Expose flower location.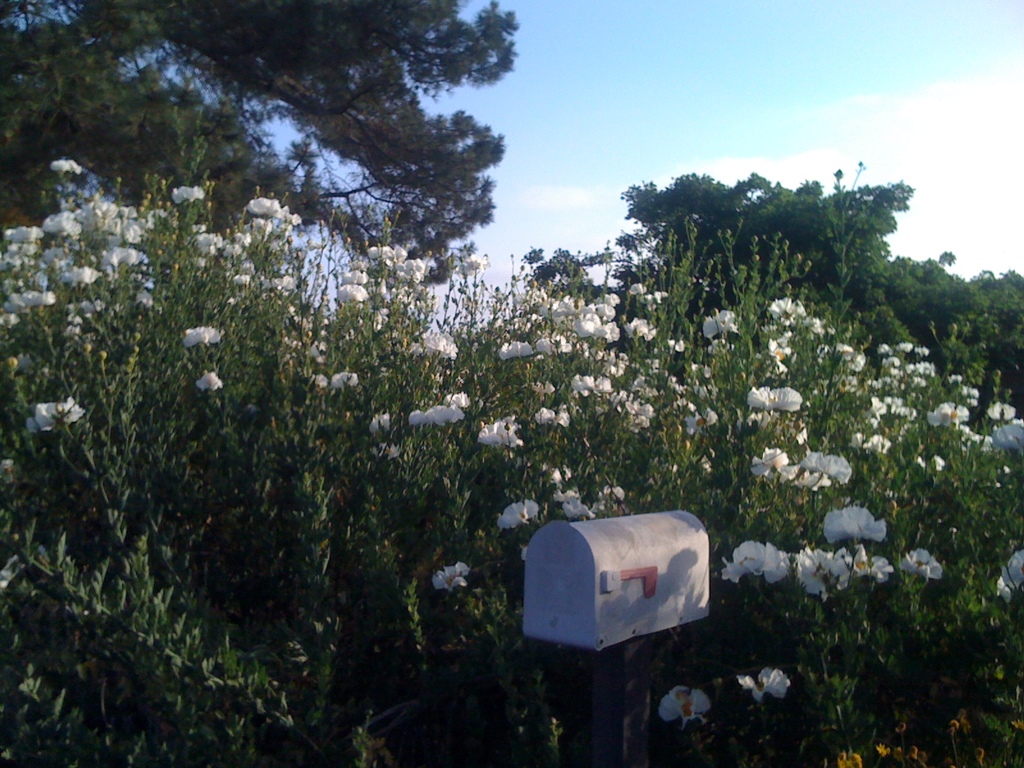
Exposed at box=[312, 369, 358, 388].
